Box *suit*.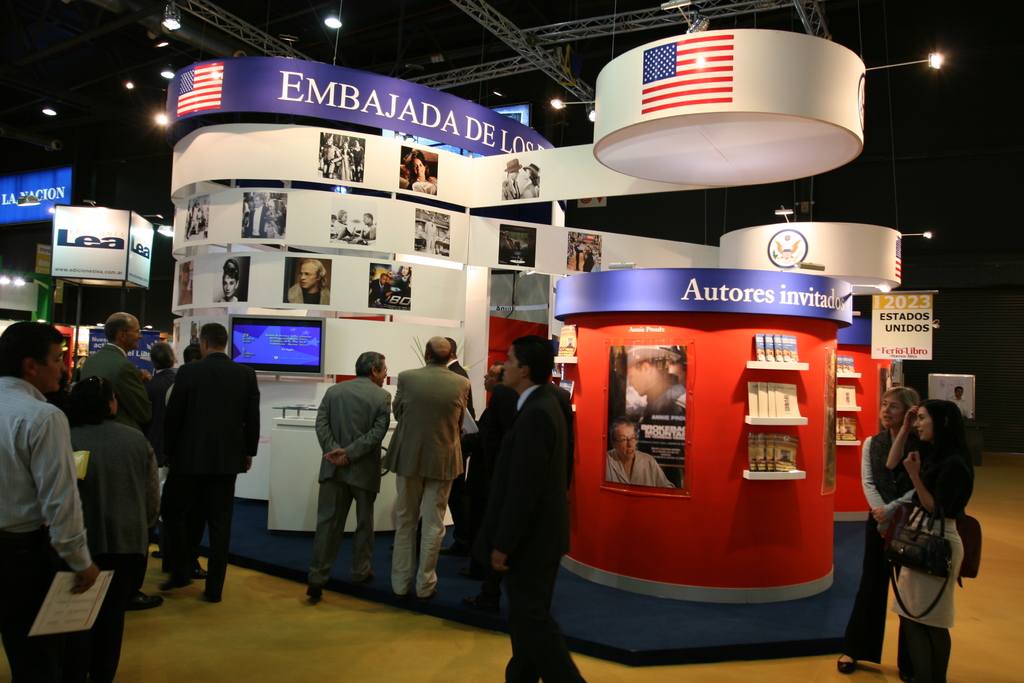
309 366 390 593.
